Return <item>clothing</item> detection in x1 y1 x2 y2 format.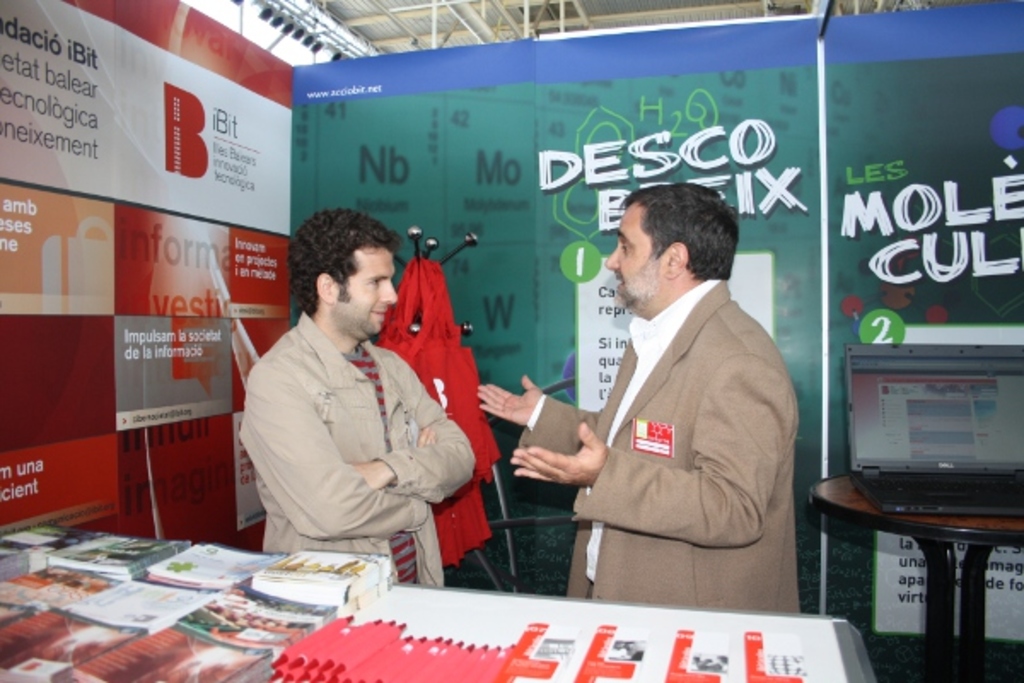
468 184 799 613.
